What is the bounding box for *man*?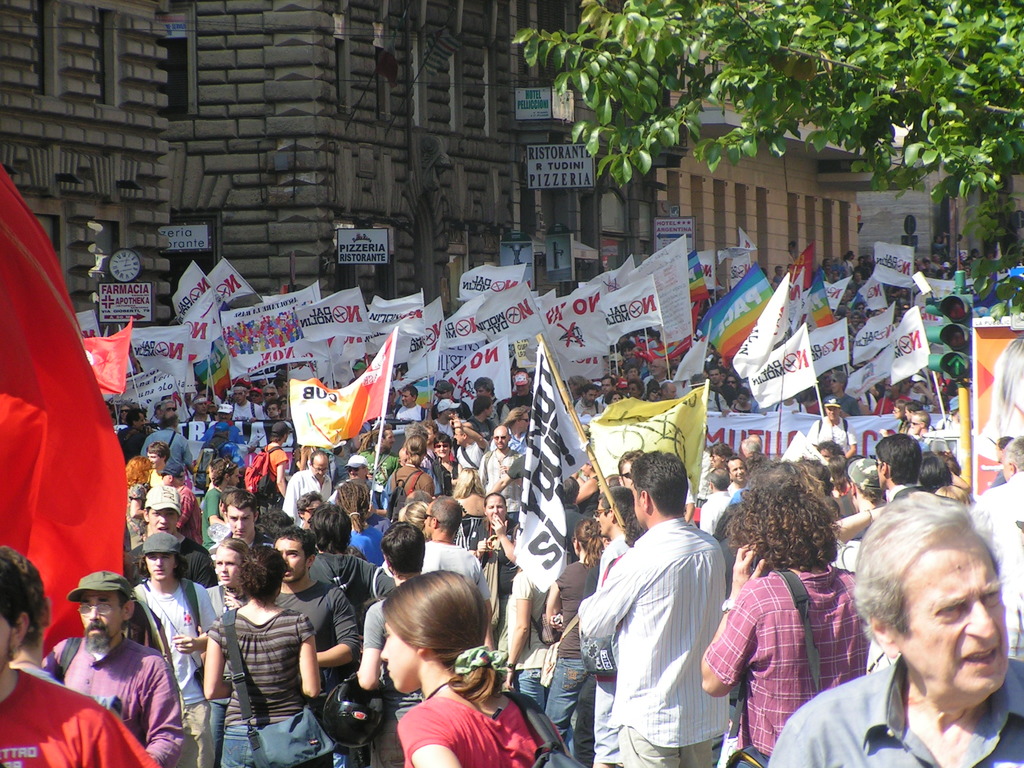
190,422,245,490.
